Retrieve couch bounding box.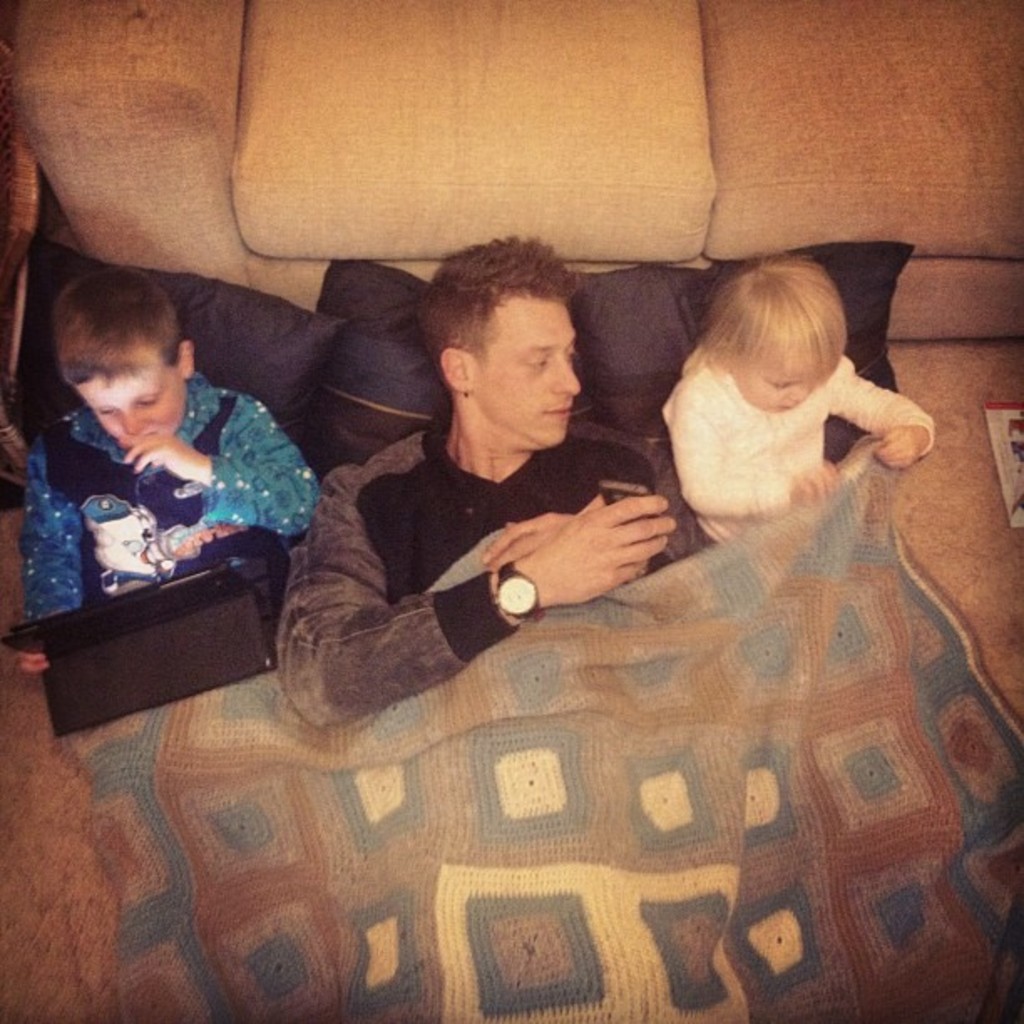
Bounding box: left=13, top=2, right=1022, bottom=340.
